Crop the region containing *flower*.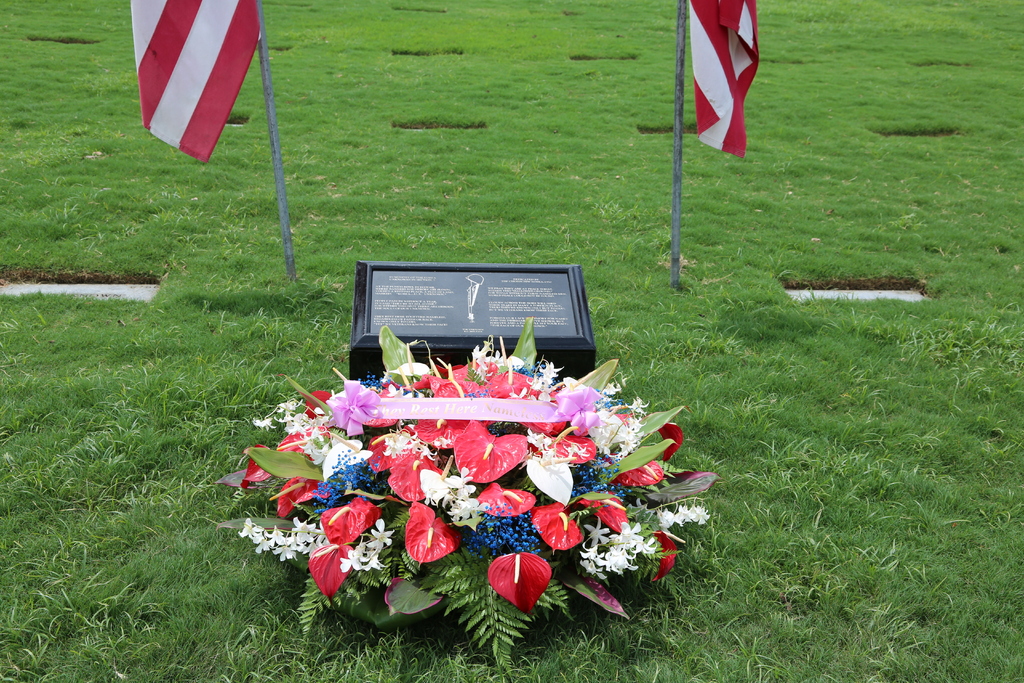
Crop region: bbox=[340, 551, 360, 569].
